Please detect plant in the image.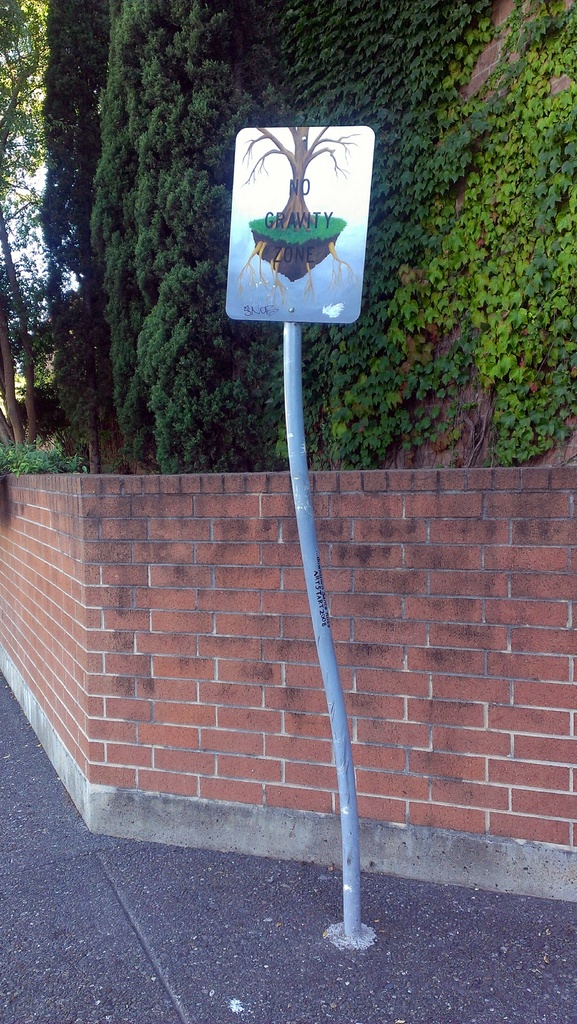
locate(2, 0, 576, 474).
